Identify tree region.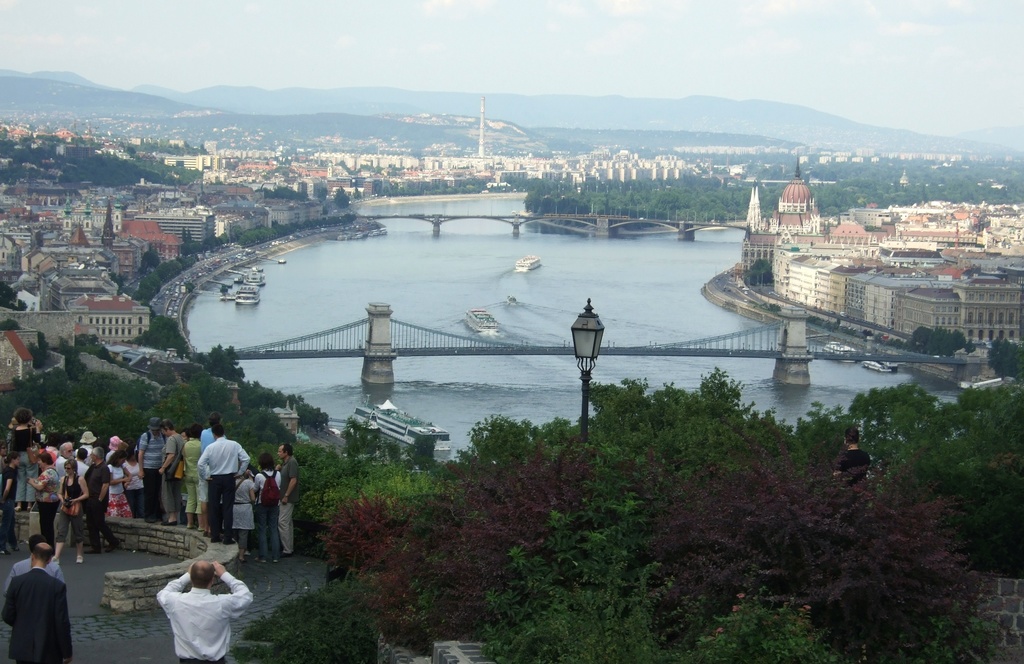
Region: detection(129, 316, 189, 362).
